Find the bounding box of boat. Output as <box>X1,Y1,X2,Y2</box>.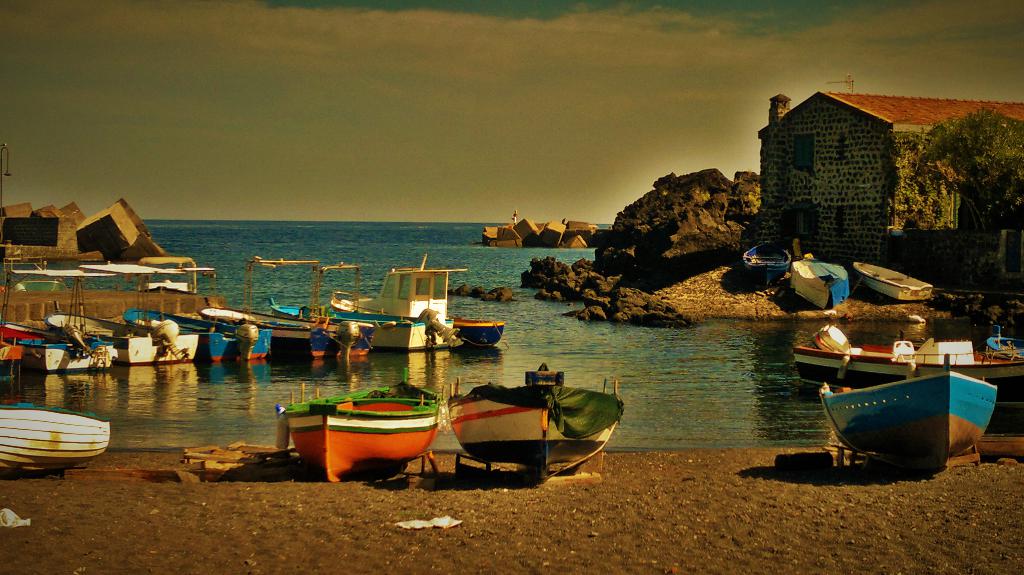
<box>330,251,467,352</box>.
